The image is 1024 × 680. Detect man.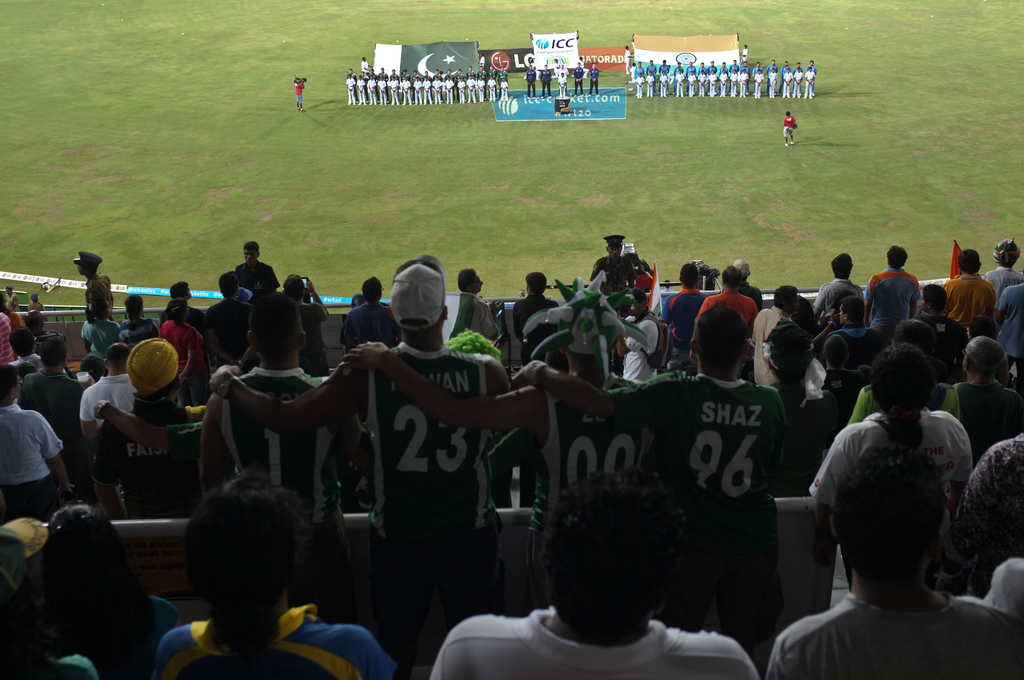
Detection: rect(236, 240, 279, 295).
